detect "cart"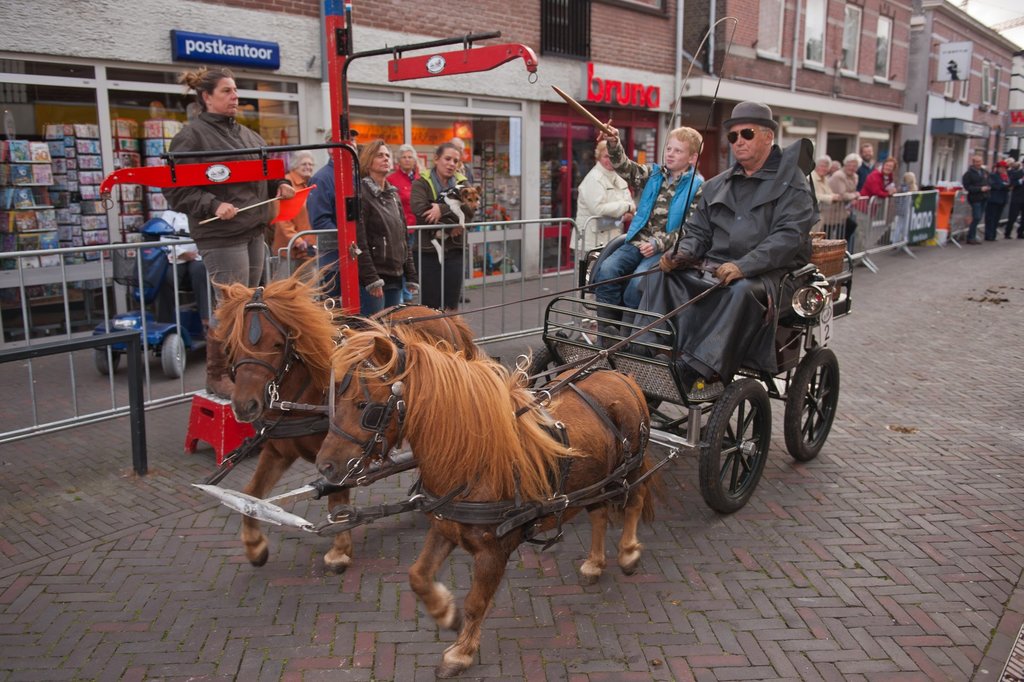
x1=191 y1=233 x2=851 y2=540
